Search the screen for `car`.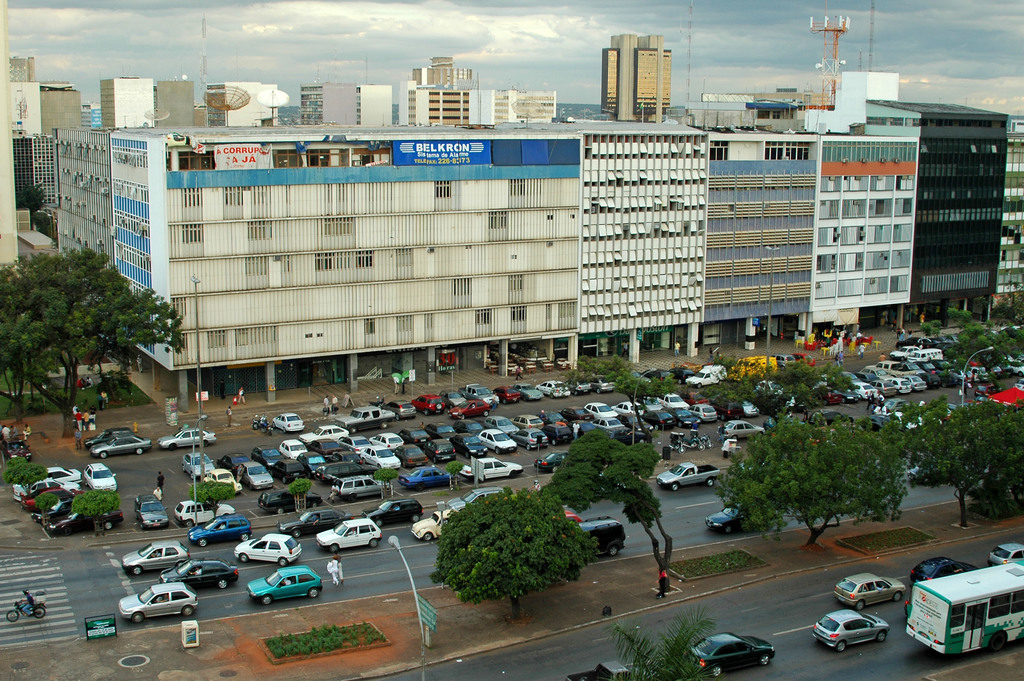
Found at 242/565/323/603.
